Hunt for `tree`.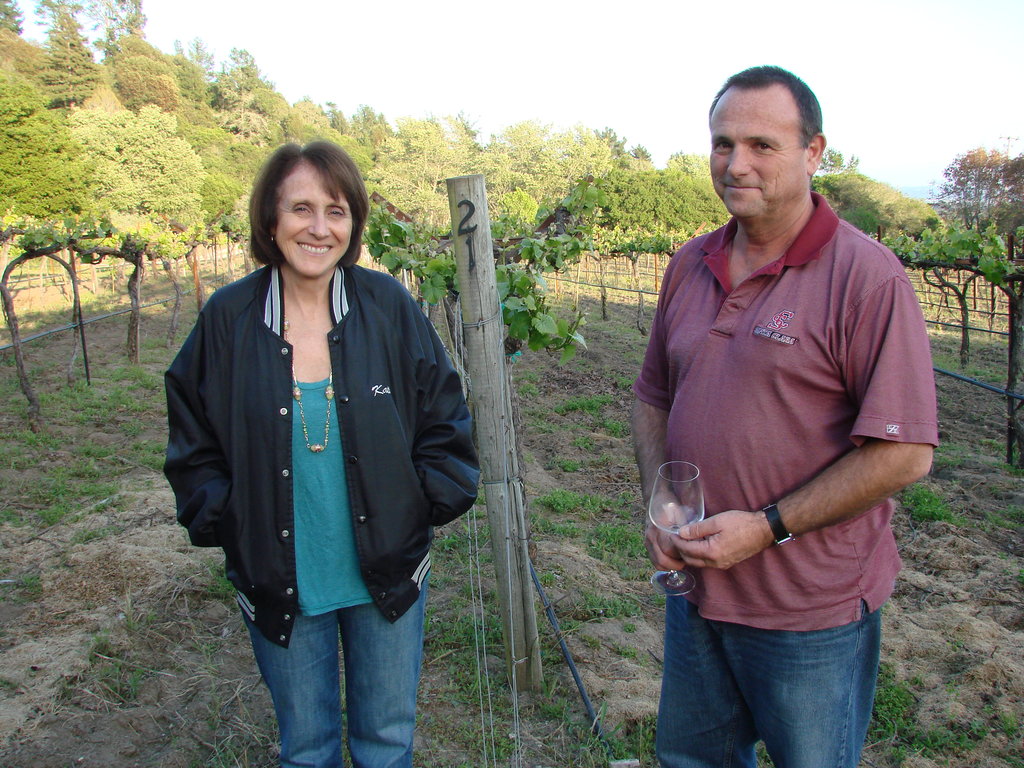
Hunted down at region(0, 21, 47, 79).
